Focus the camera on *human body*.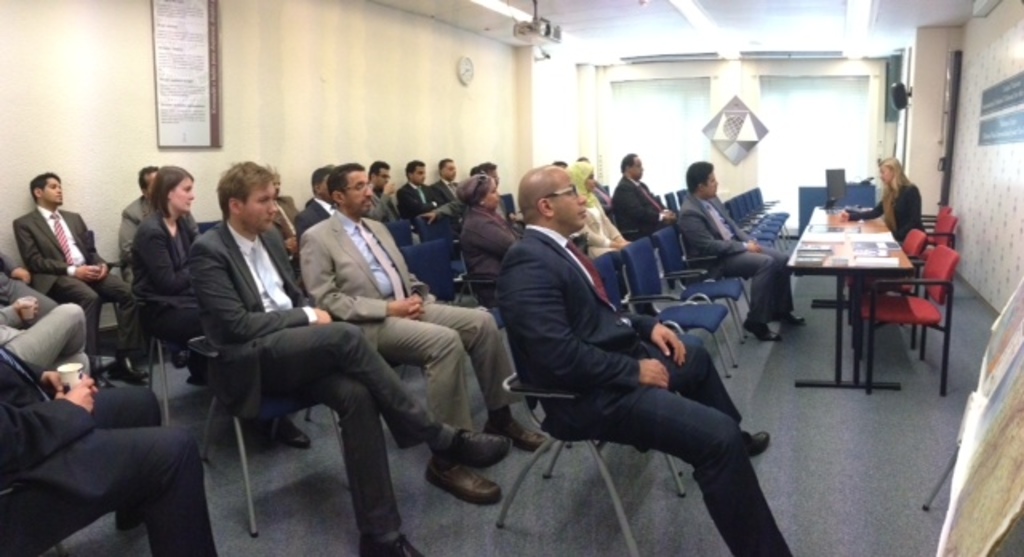
Focus region: box(368, 163, 408, 229).
